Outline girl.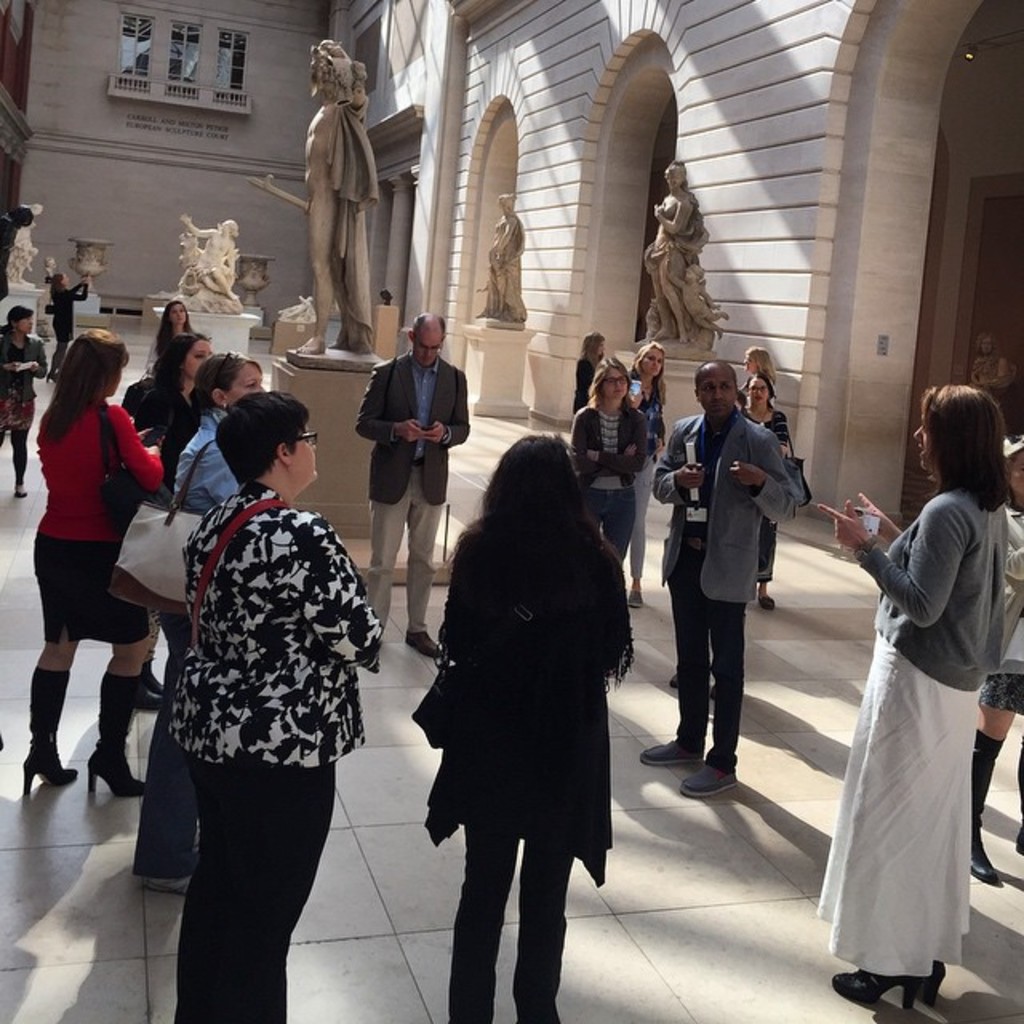
Outline: <bbox>627, 338, 669, 605</bbox>.
